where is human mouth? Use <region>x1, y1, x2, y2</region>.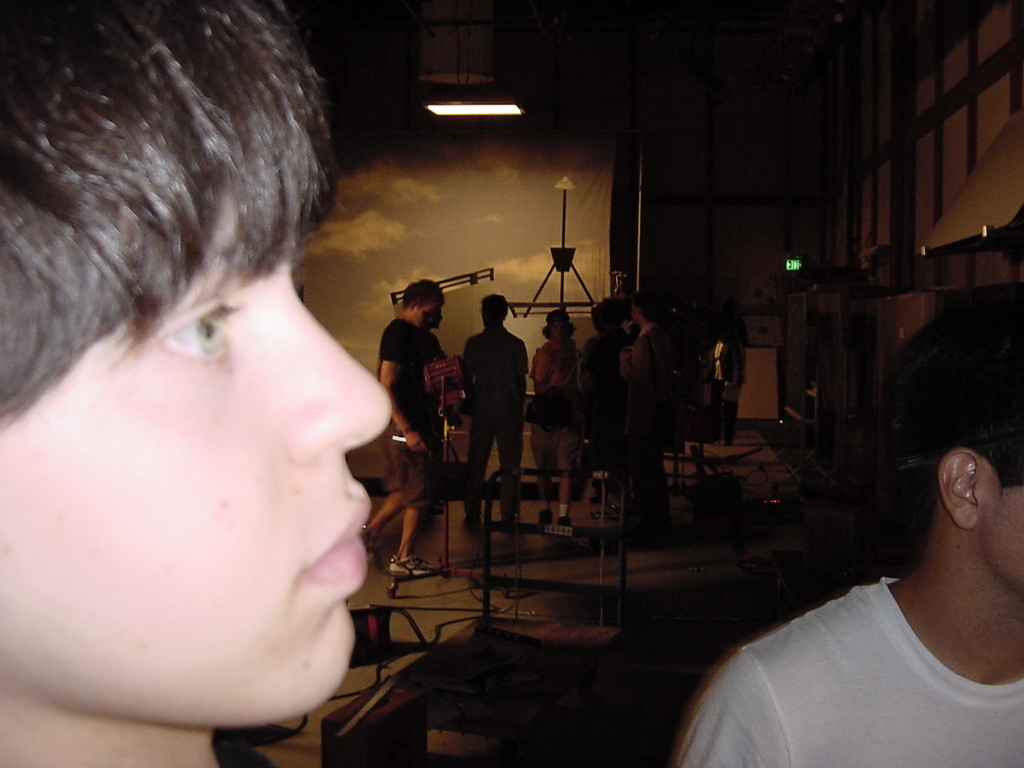
<region>297, 477, 370, 601</region>.
